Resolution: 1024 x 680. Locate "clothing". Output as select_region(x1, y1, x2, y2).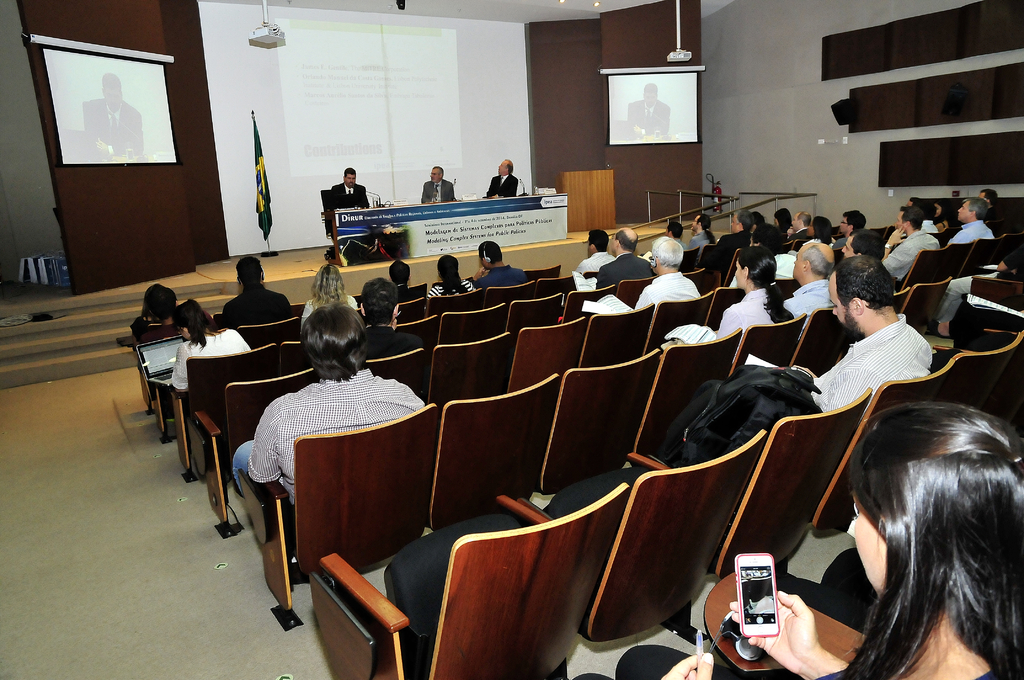
select_region(950, 218, 991, 242).
